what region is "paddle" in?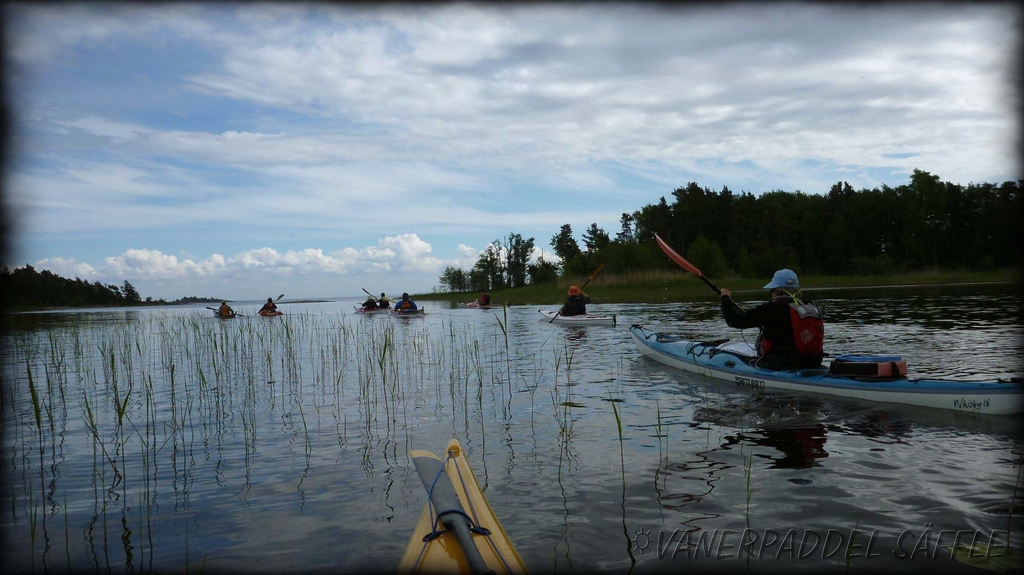
{"x1": 655, "y1": 228, "x2": 719, "y2": 294}.
